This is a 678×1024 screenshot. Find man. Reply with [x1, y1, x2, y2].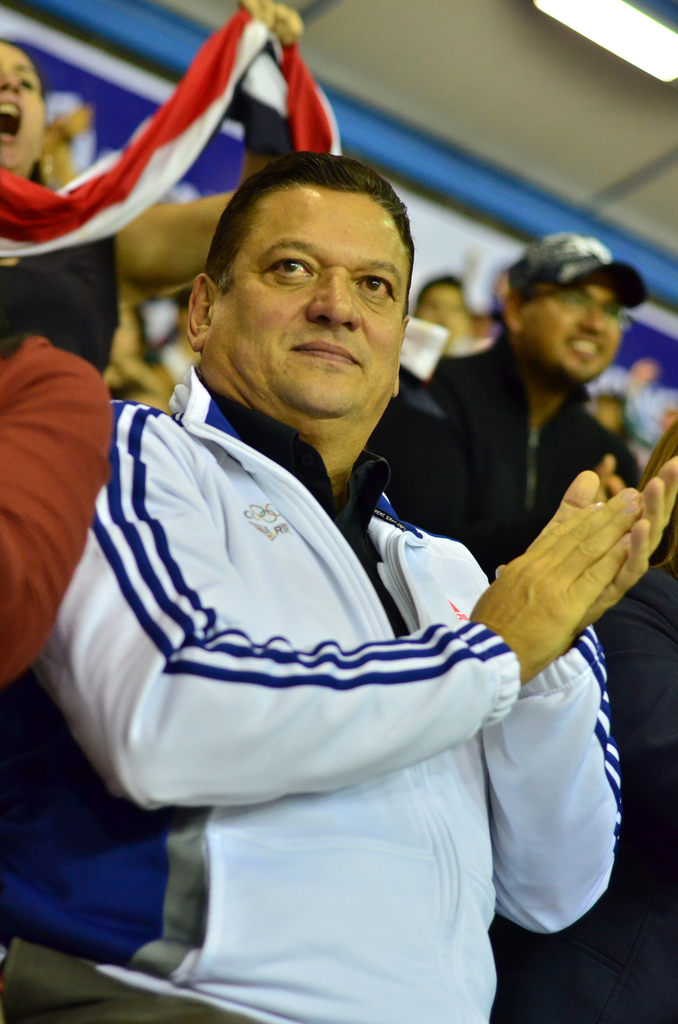
[33, 134, 604, 975].
